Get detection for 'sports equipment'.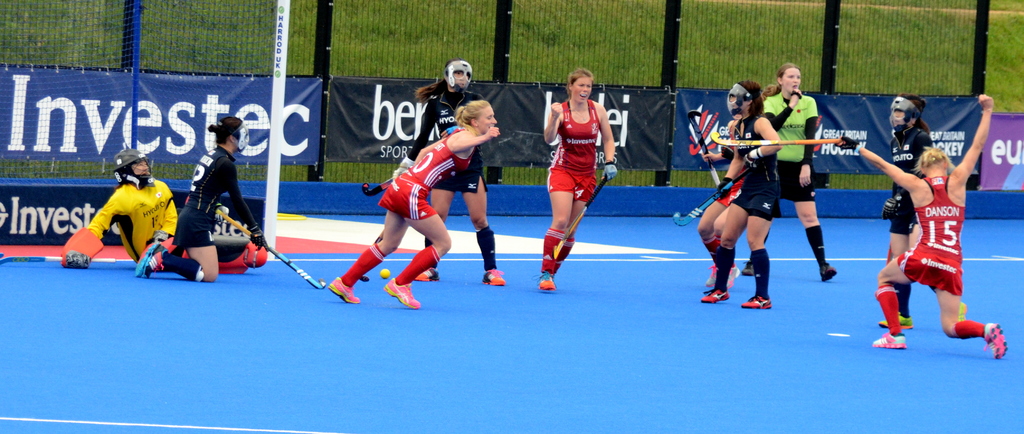
Detection: bbox=[534, 269, 557, 290].
